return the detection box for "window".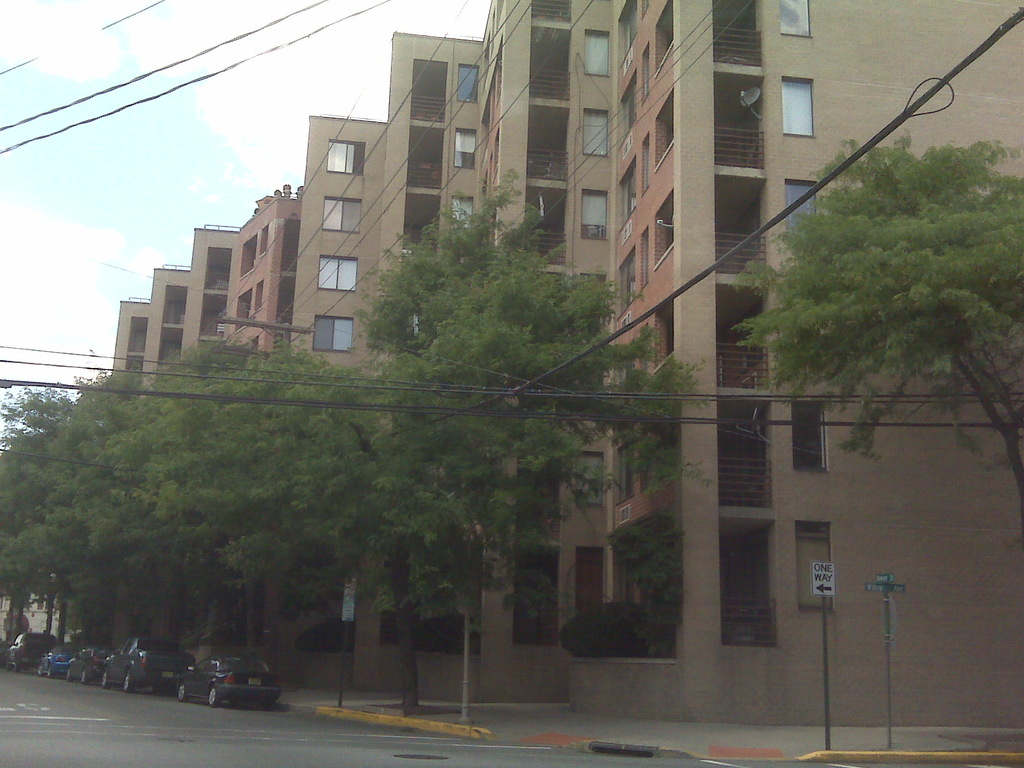
box=[318, 132, 370, 180].
